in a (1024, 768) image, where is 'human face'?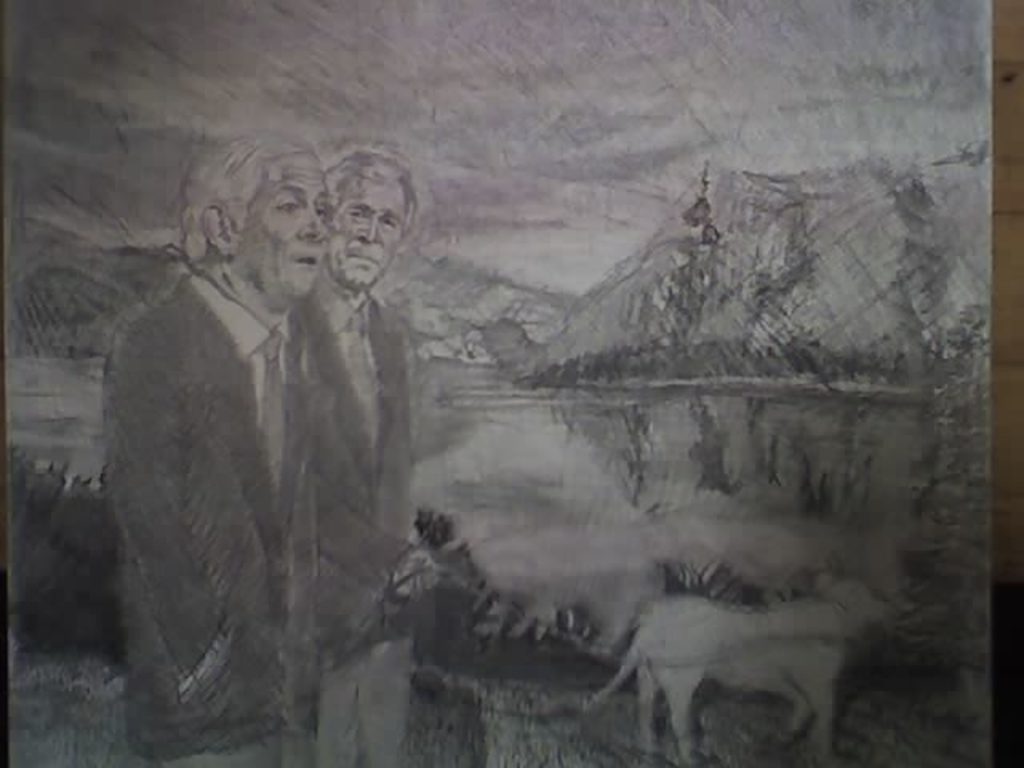
(x1=232, y1=165, x2=333, y2=294).
